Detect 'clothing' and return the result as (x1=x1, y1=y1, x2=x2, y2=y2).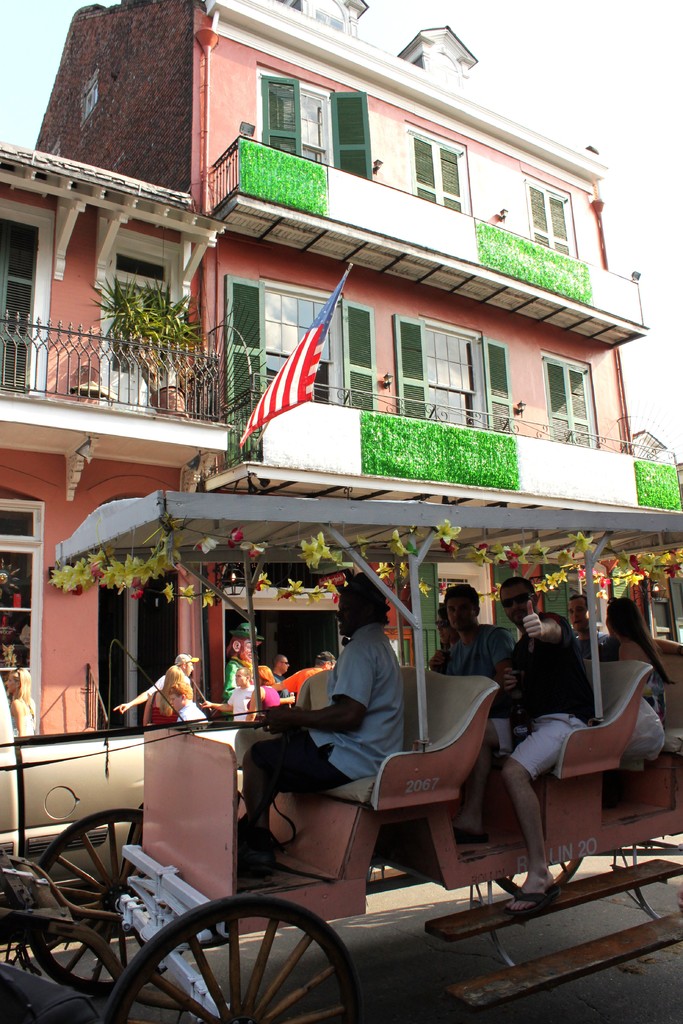
(x1=268, y1=664, x2=329, y2=701).
